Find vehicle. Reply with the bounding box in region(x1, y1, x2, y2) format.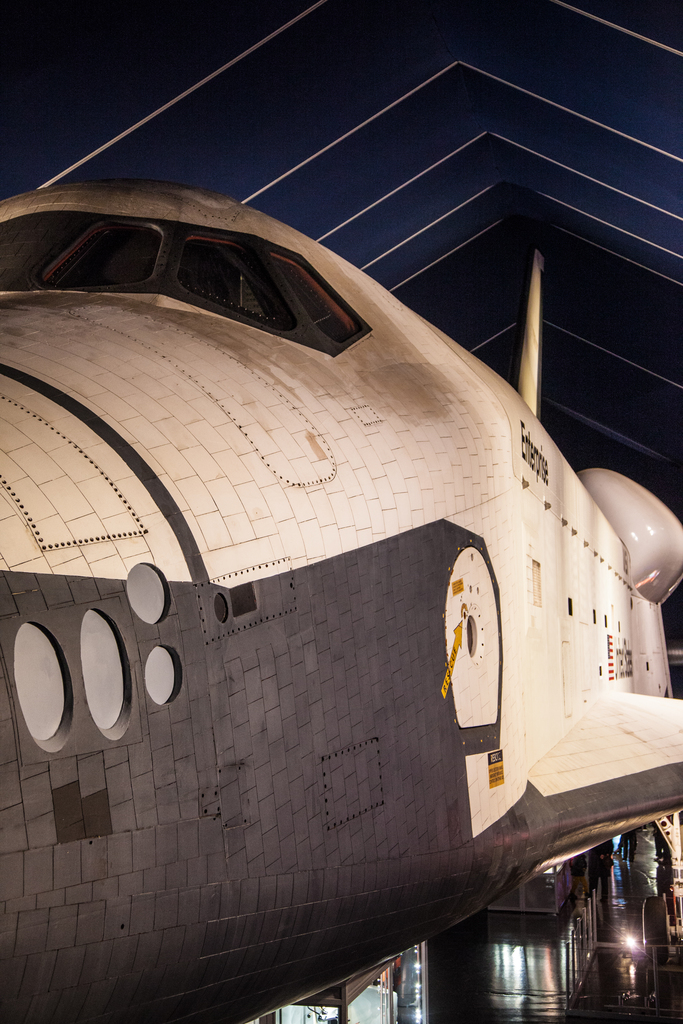
region(0, 179, 682, 1023).
